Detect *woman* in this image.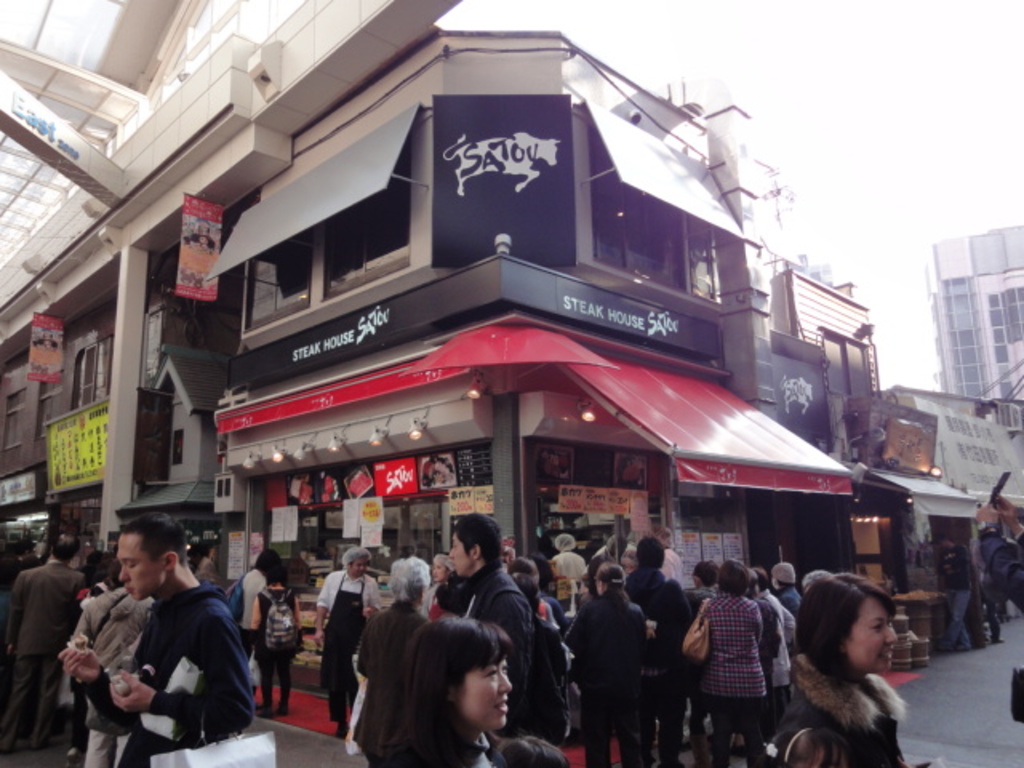
Detection: [x1=763, y1=570, x2=907, y2=766].
